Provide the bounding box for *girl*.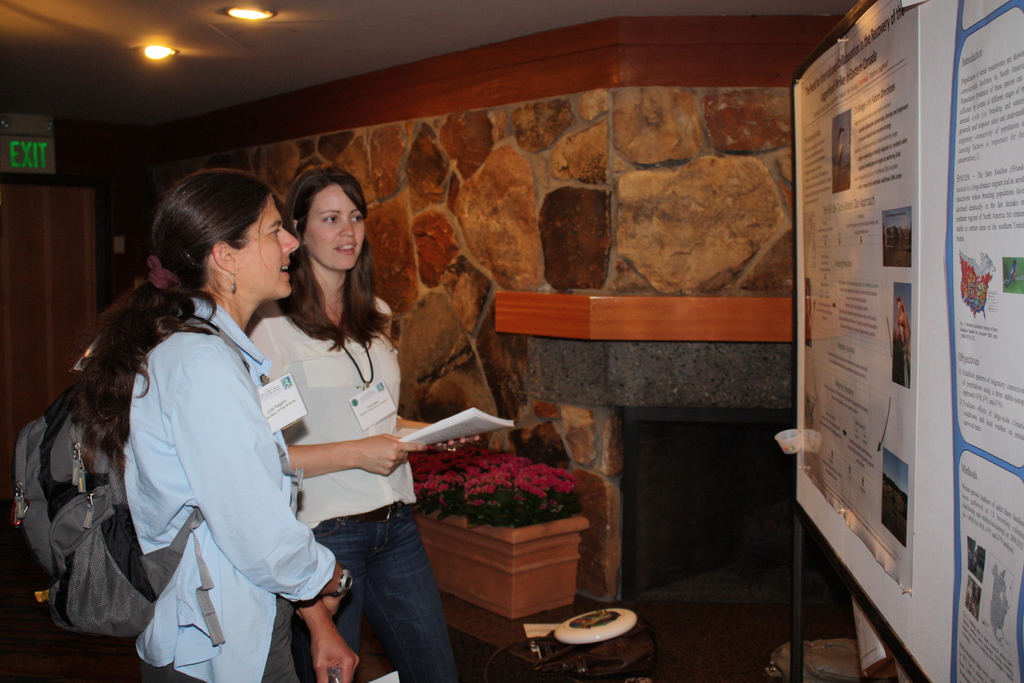
select_region(18, 163, 350, 682).
